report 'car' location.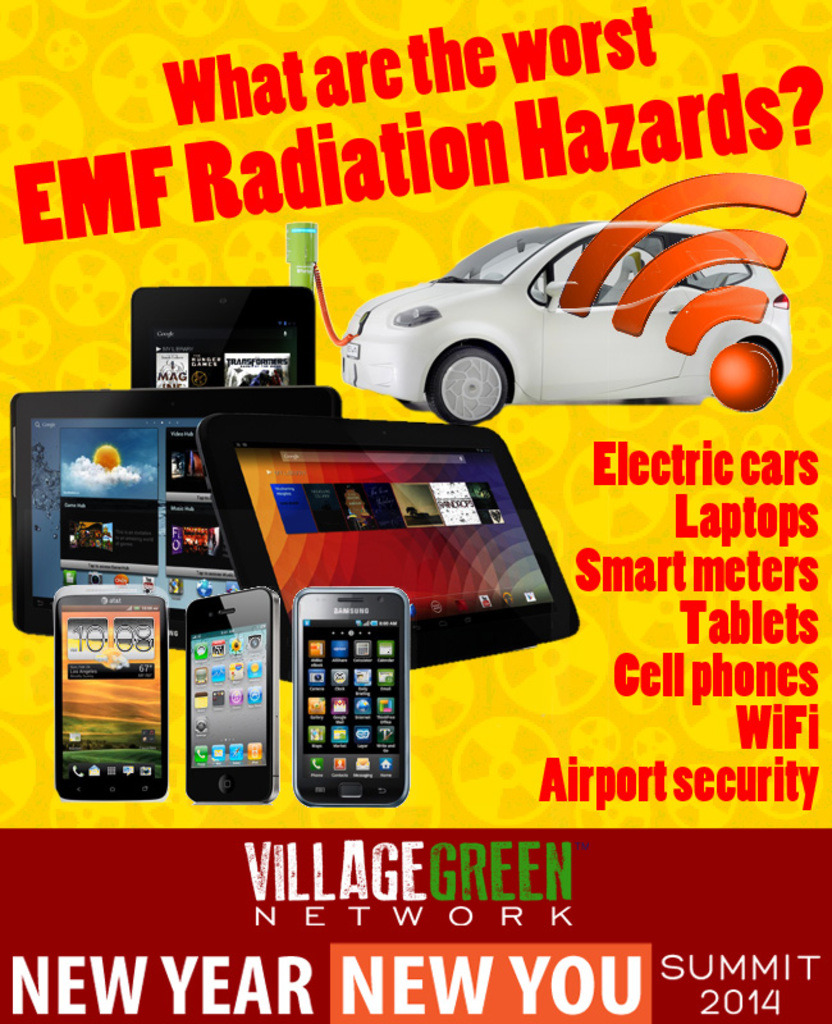
Report: l=323, t=204, r=824, b=422.
